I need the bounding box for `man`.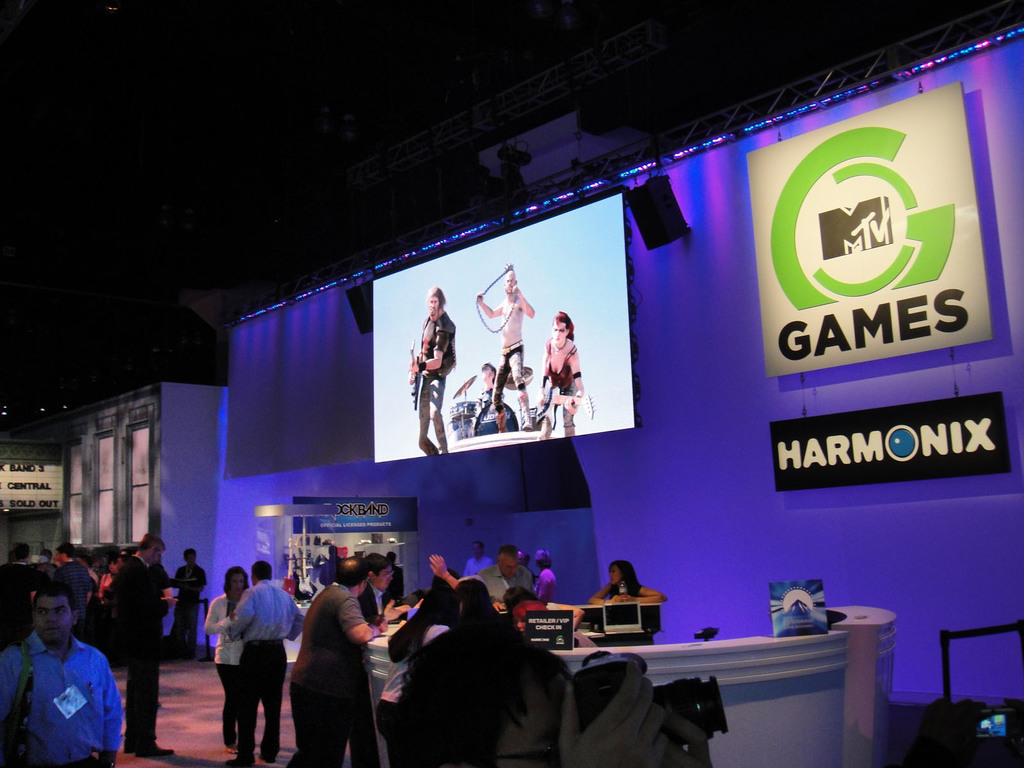
Here it is: [x1=461, y1=538, x2=493, y2=576].
